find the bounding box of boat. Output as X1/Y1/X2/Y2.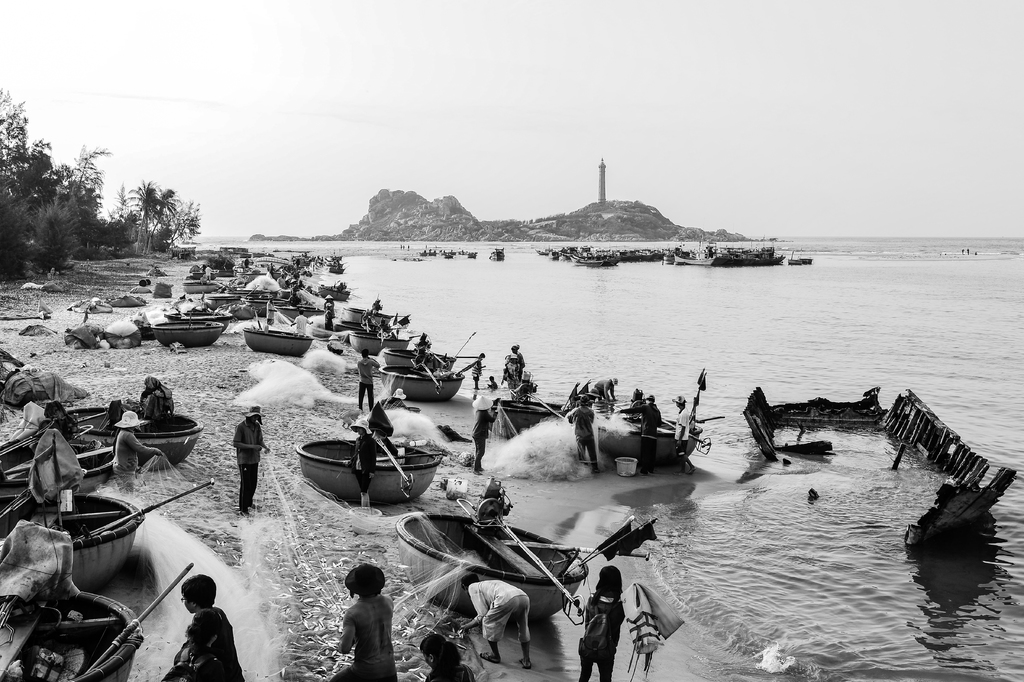
341/304/392/330.
